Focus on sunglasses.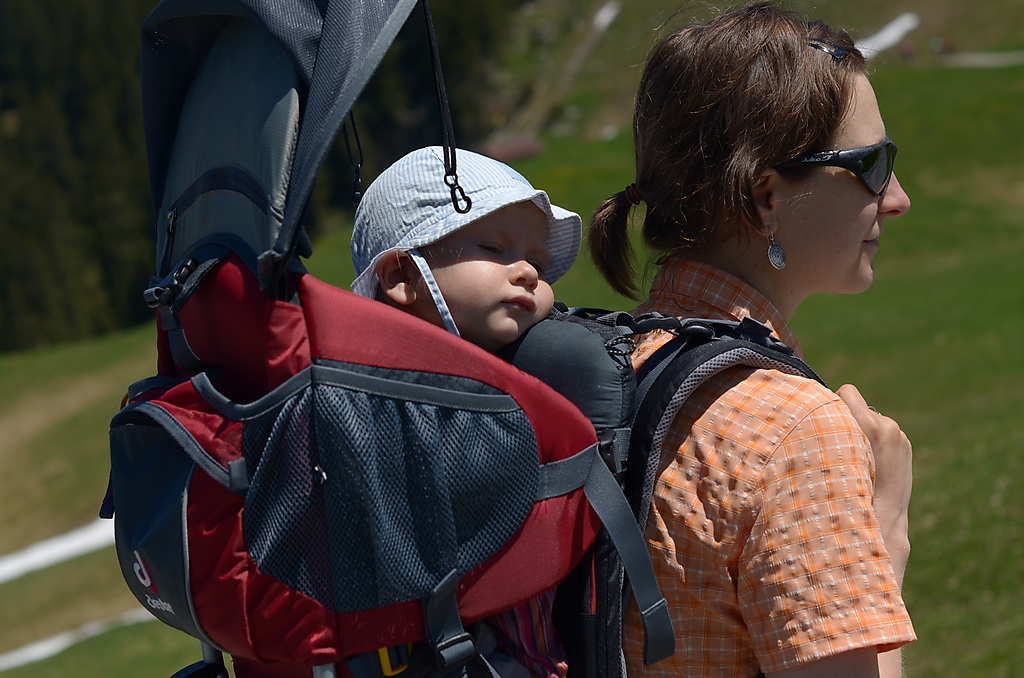
Focused at <box>805,132,905,198</box>.
